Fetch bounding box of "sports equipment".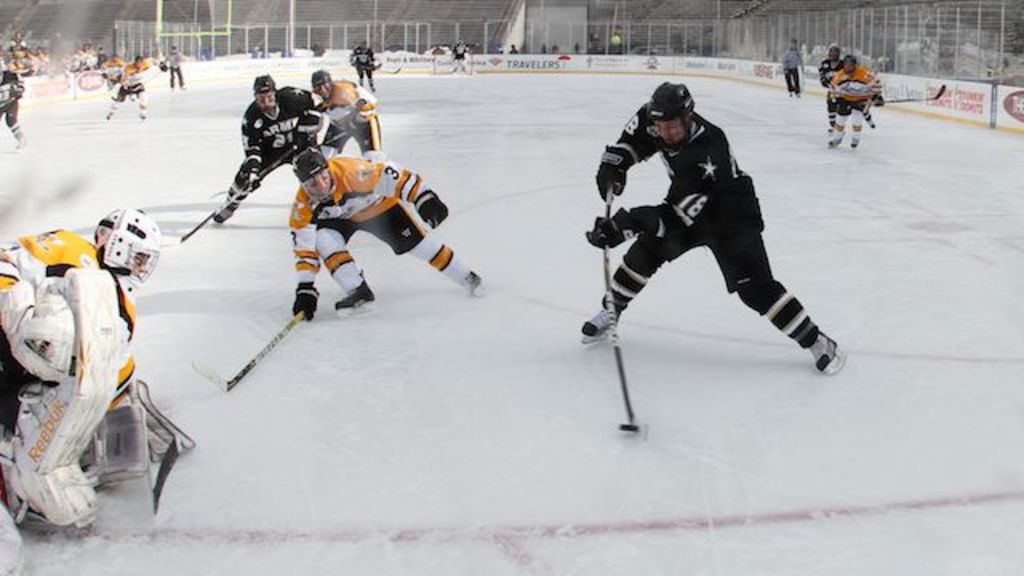
Bbox: Rect(197, 310, 304, 395).
